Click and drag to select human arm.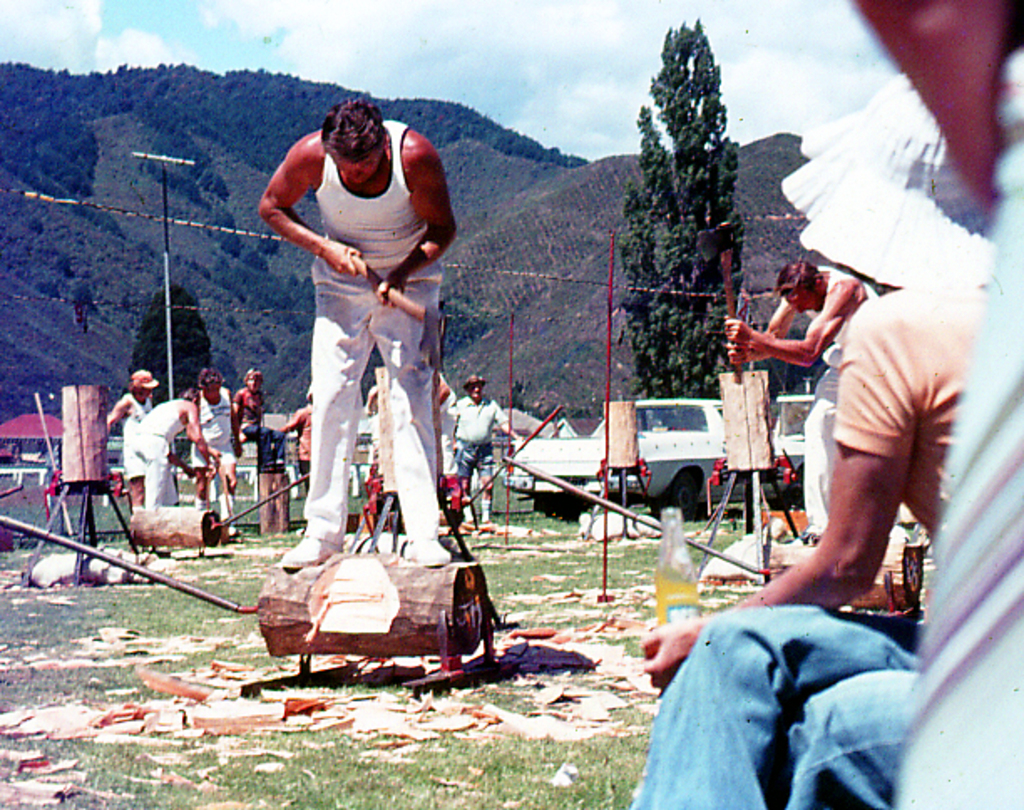
Selection: detection(375, 124, 462, 305).
